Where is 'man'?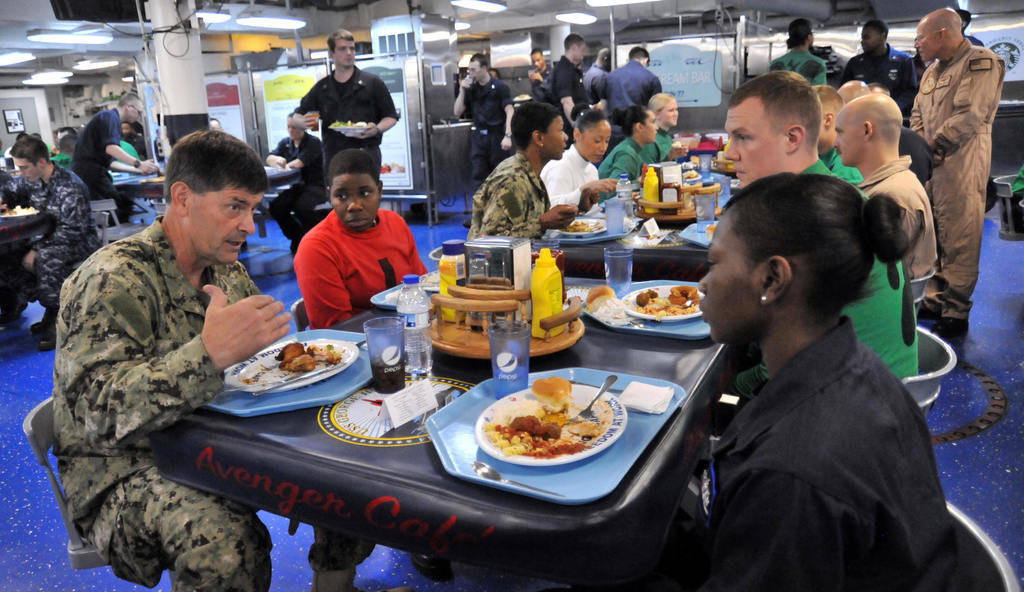
bbox=[0, 132, 102, 333].
